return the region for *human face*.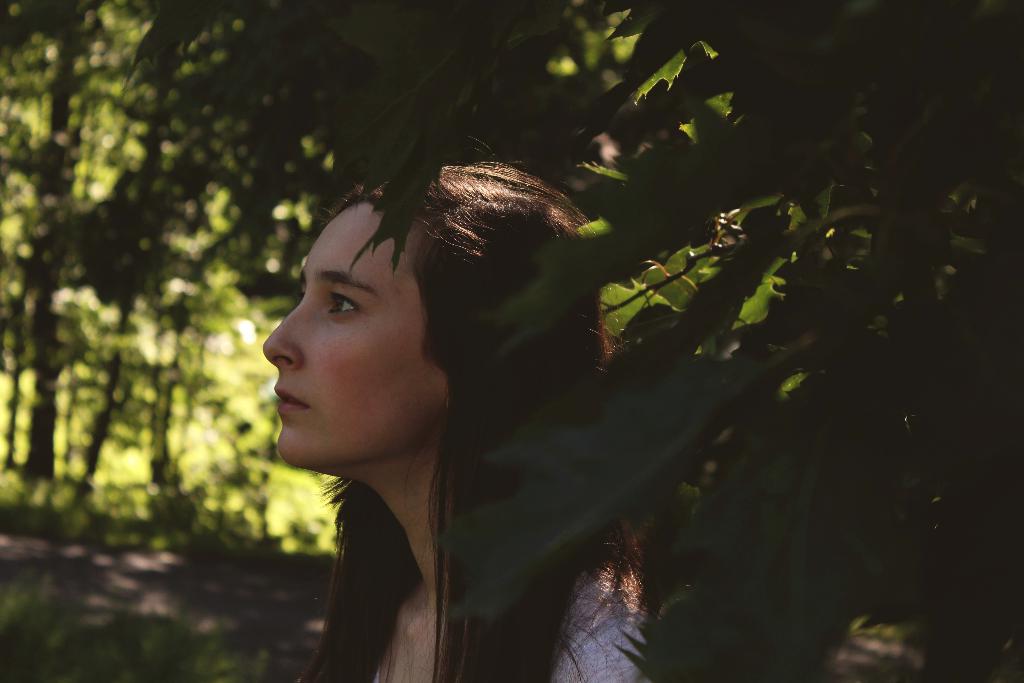
[261,199,447,466].
